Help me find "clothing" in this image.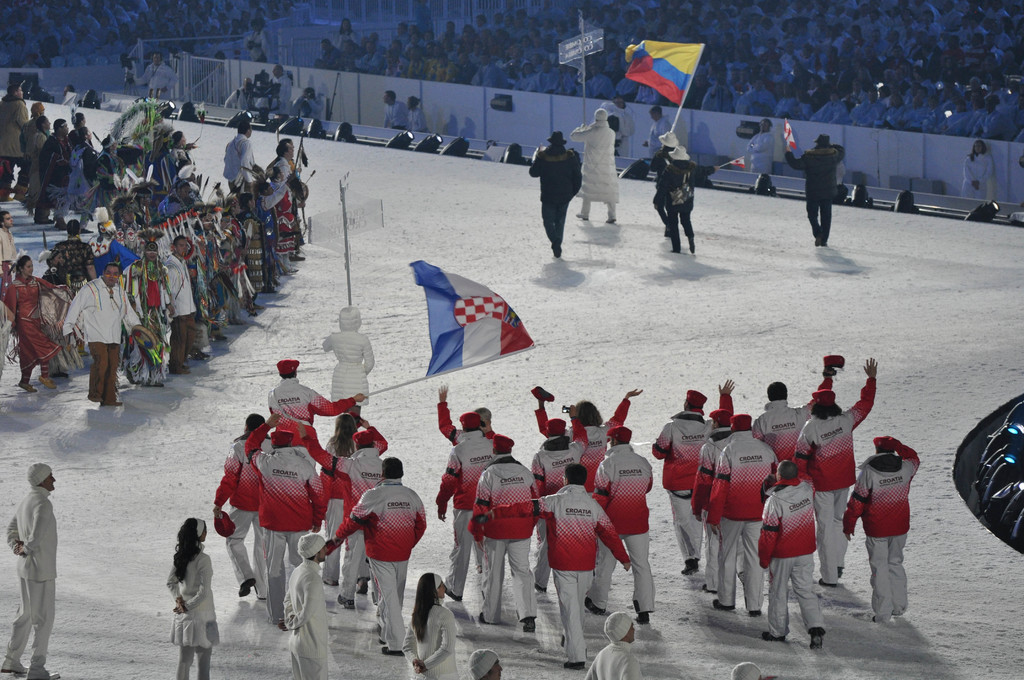
Found it: <region>580, 72, 607, 93</region>.
